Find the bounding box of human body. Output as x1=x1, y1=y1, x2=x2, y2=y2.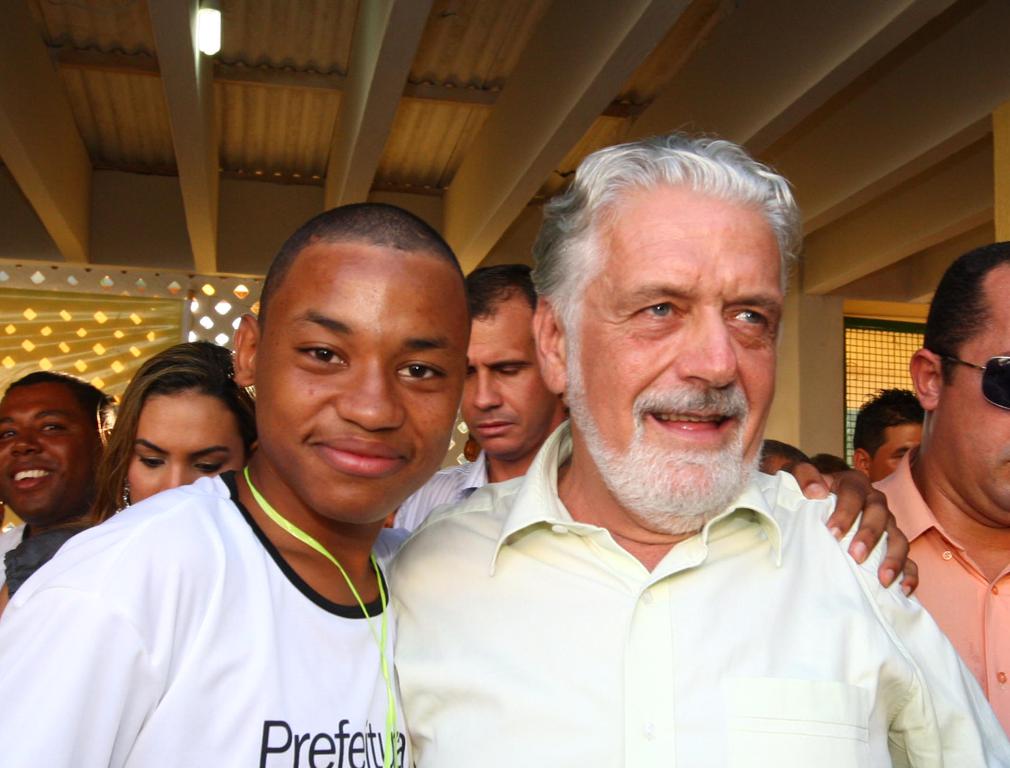
x1=0, y1=203, x2=929, y2=767.
